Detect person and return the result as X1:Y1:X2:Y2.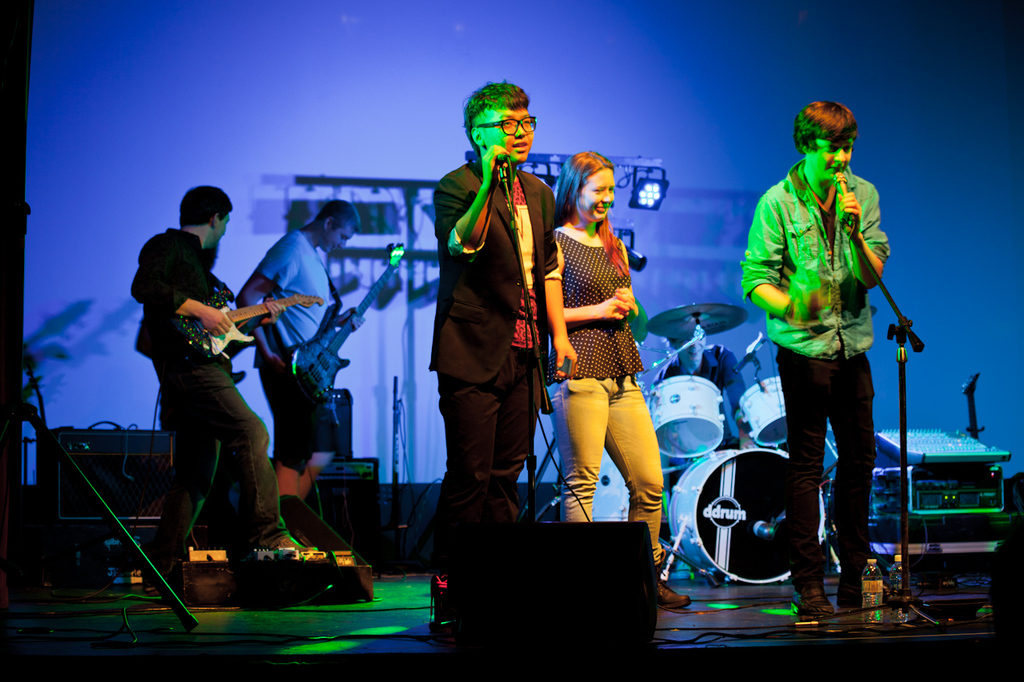
757:78:906:610.
